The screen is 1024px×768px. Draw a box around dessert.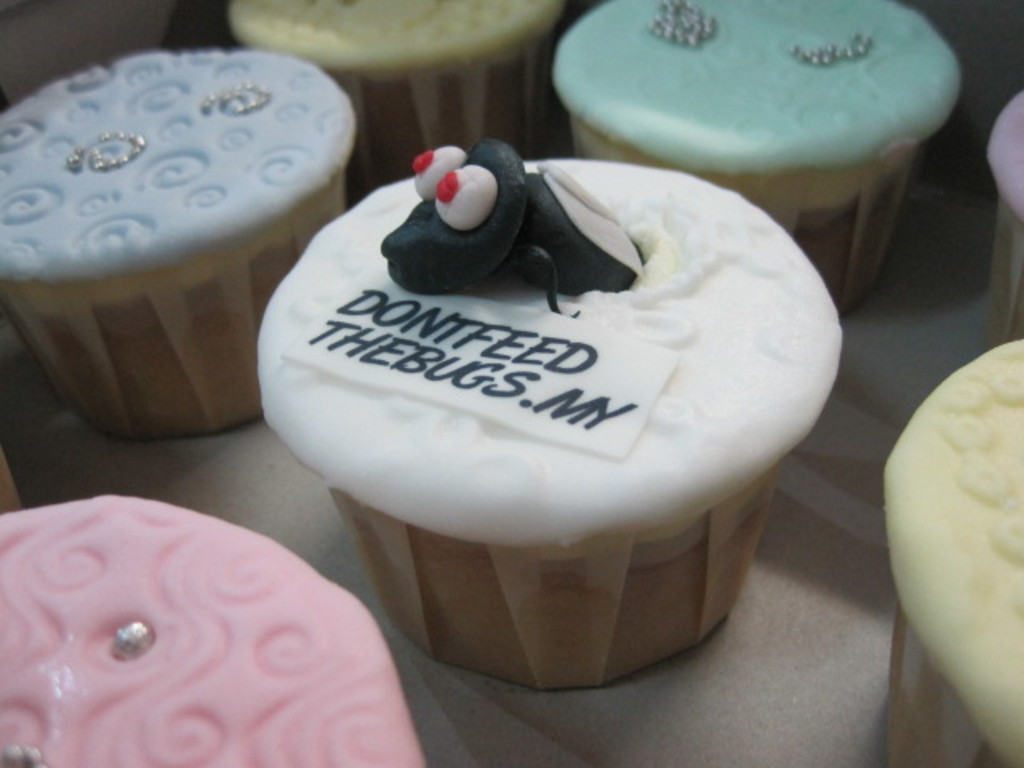
882,338,1022,760.
